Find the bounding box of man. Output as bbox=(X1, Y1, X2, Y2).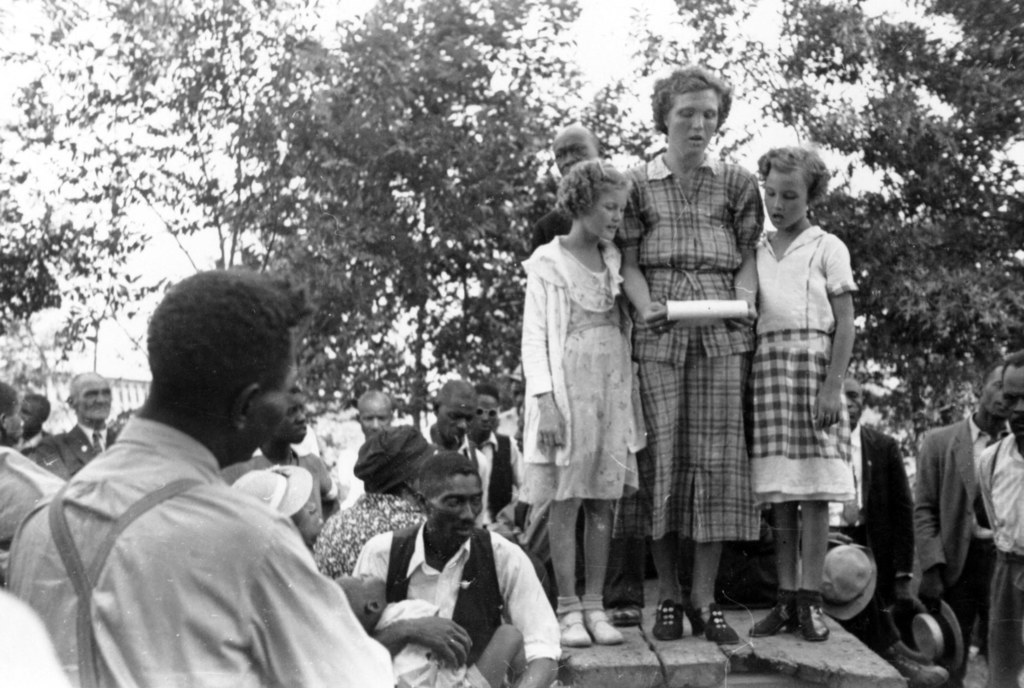
bbox=(908, 359, 1006, 687).
